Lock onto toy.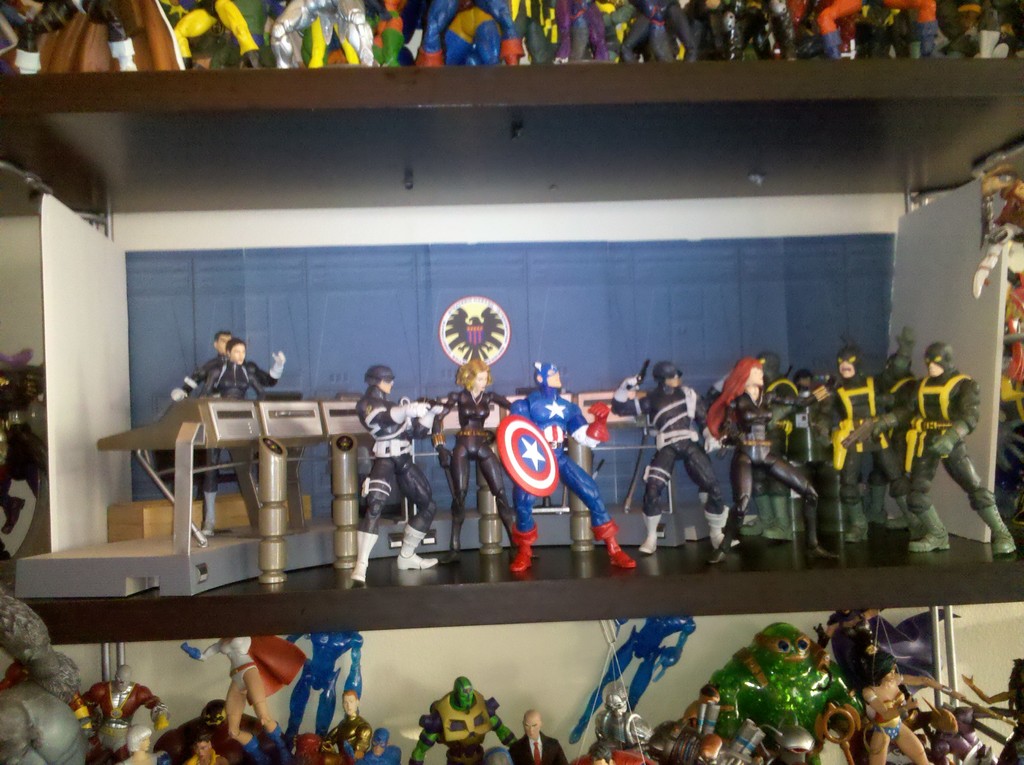
Locked: (972, 163, 1023, 517).
